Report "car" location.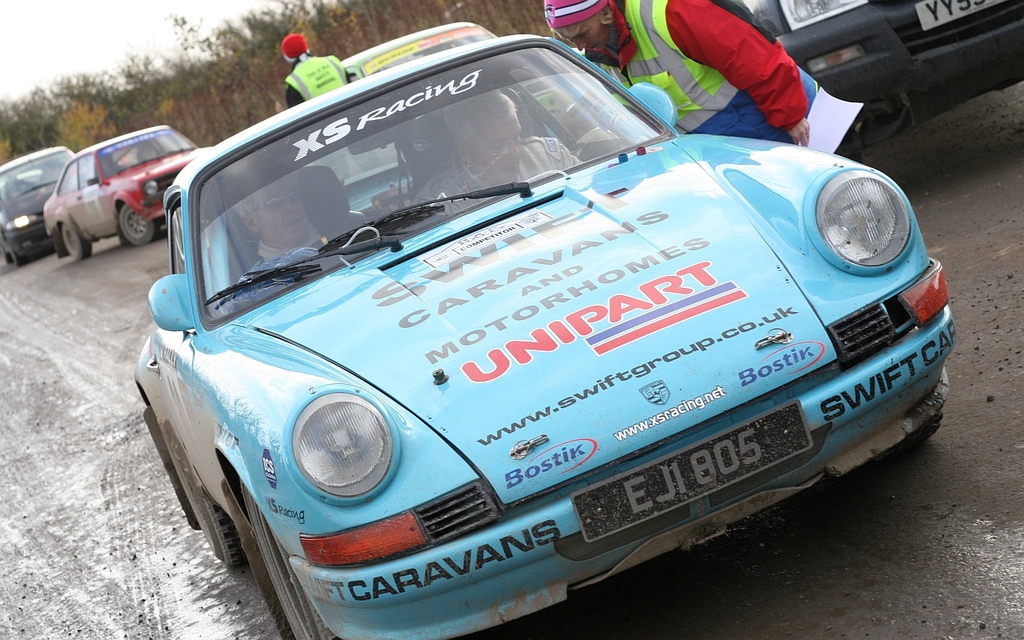
Report: [307,14,574,189].
